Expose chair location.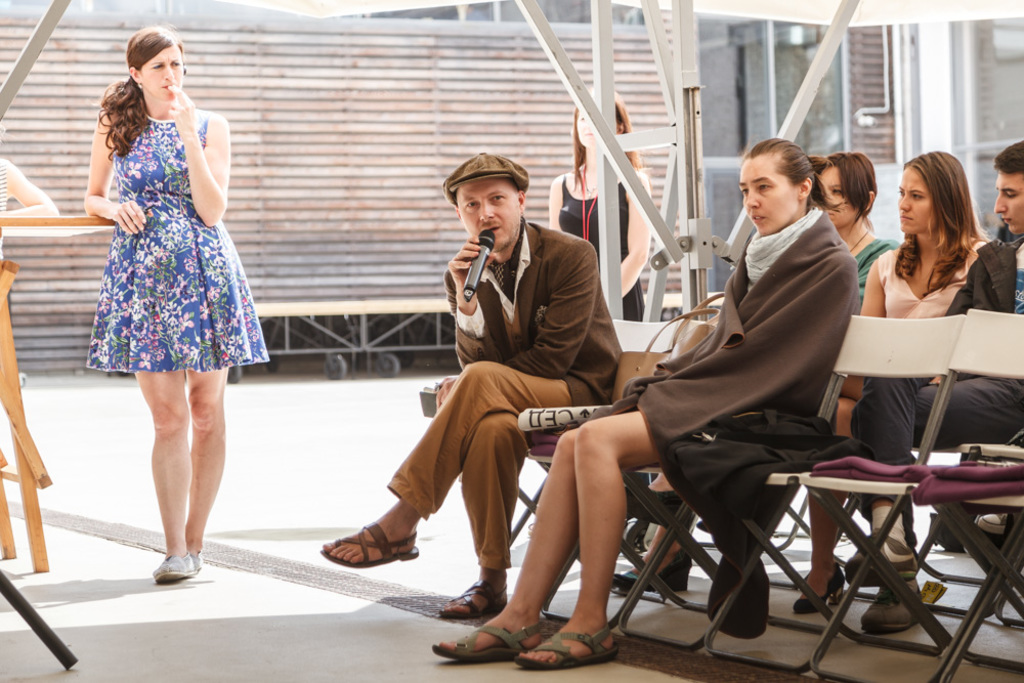
Exposed at 807, 303, 1023, 682.
